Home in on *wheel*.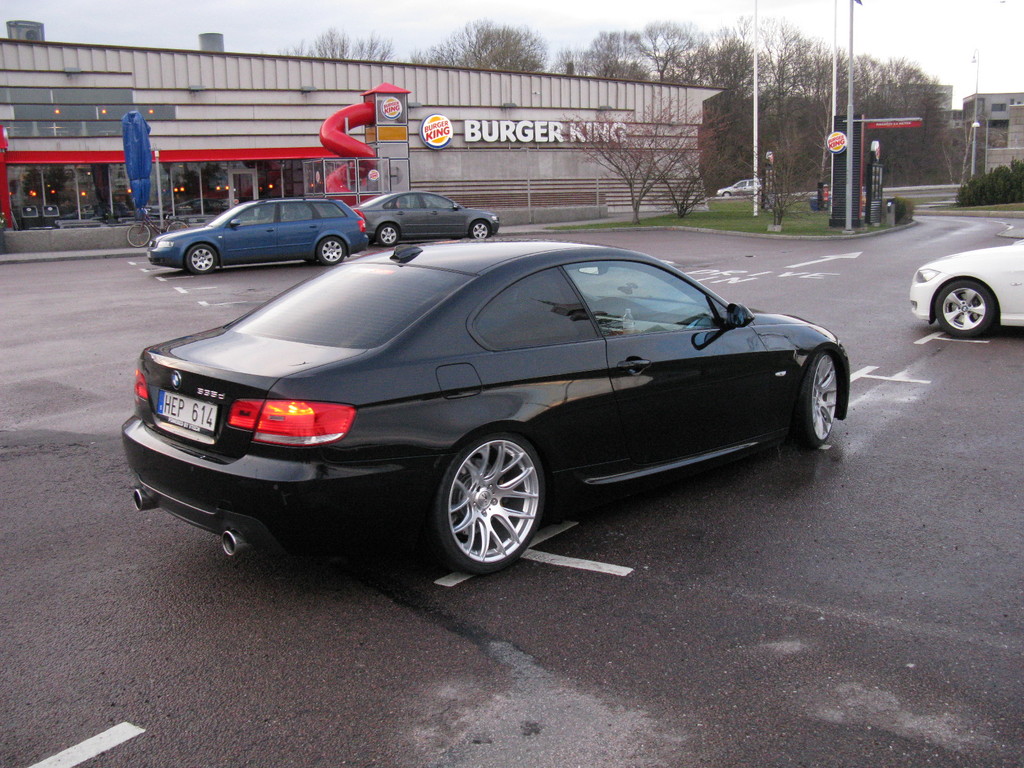
Homed in at [936, 284, 998, 331].
